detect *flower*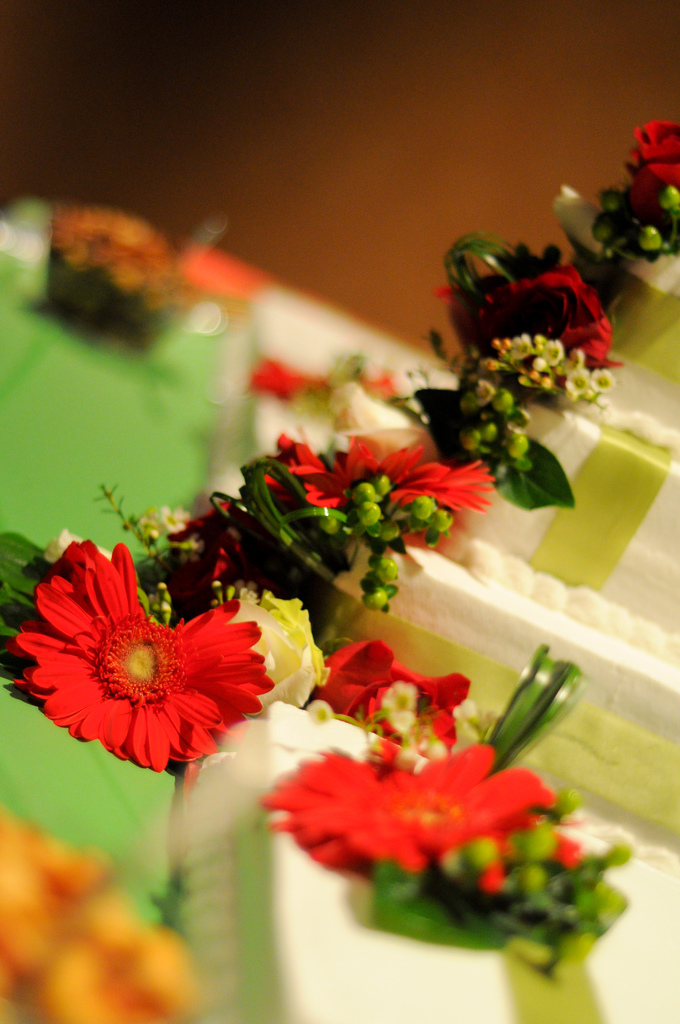
<region>270, 440, 496, 516</region>
